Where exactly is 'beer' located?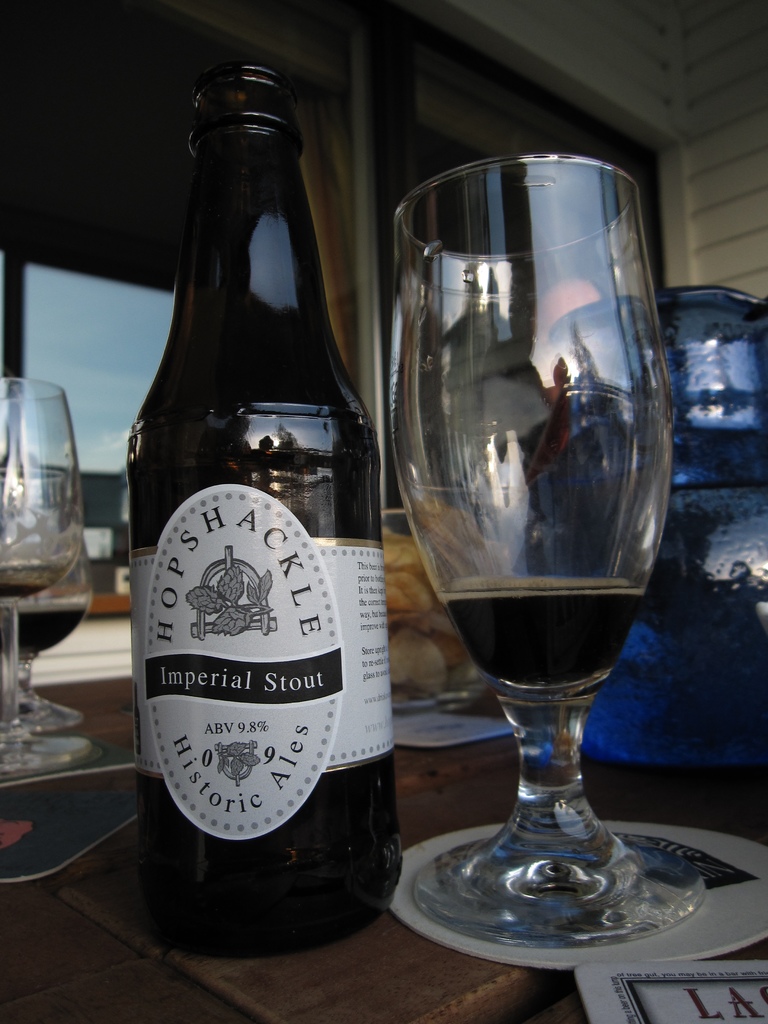
Its bounding box is crop(381, 134, 740, 963).
